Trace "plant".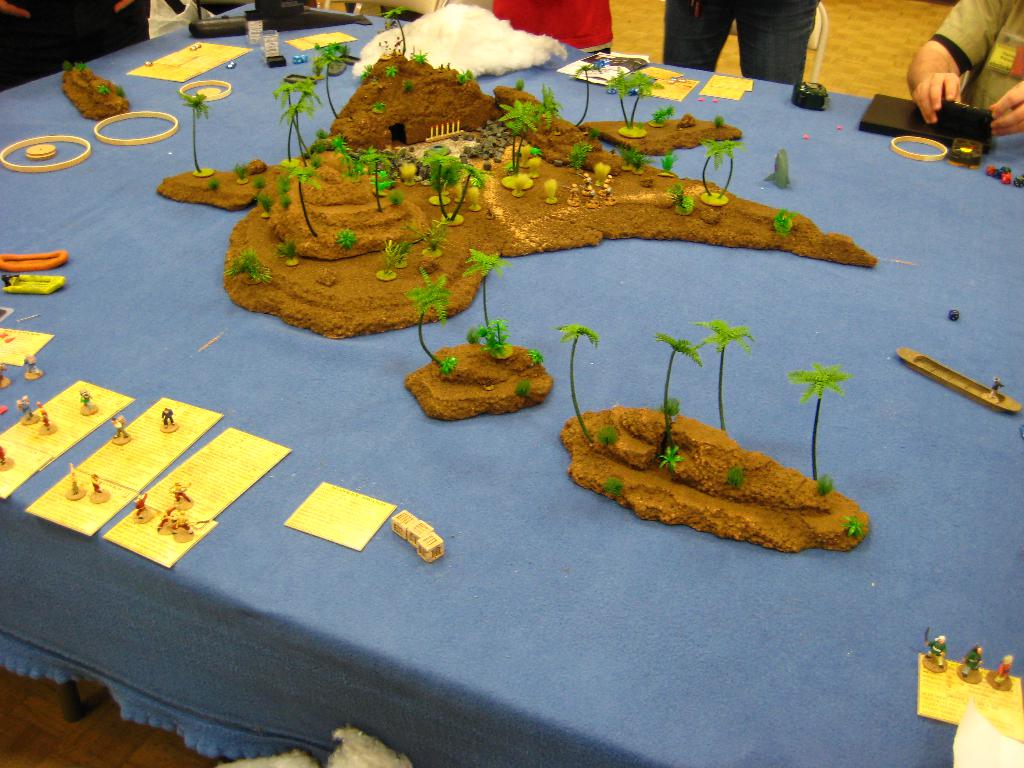
Traced to (x1=75, y1=60, x2=86, y2=67).
